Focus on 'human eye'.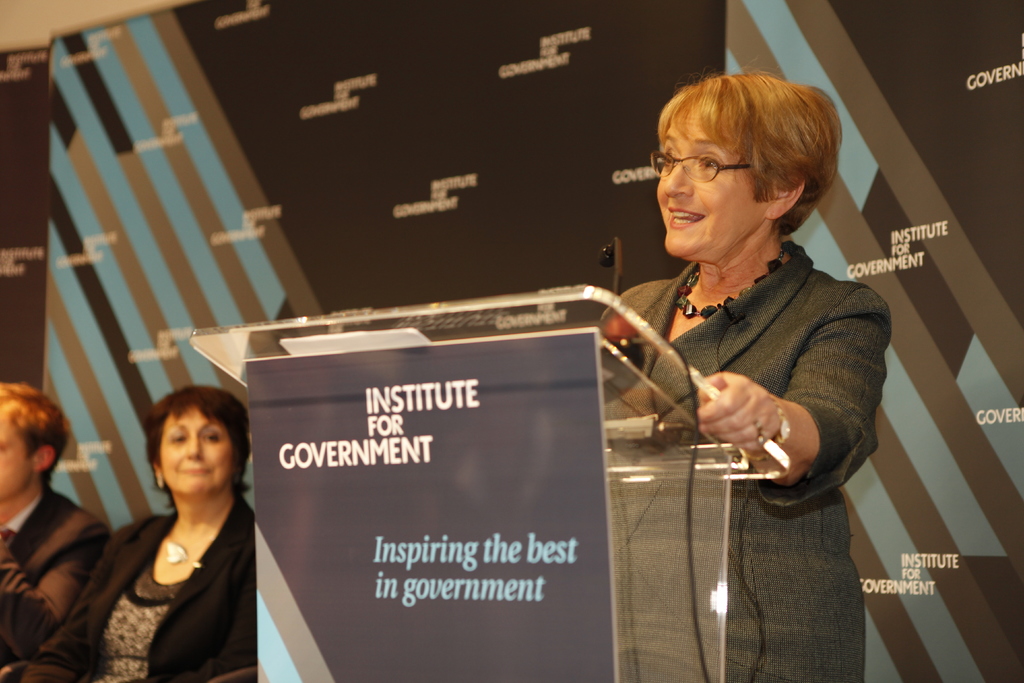
Focused at bbox=(698, 150, 724, 175).
